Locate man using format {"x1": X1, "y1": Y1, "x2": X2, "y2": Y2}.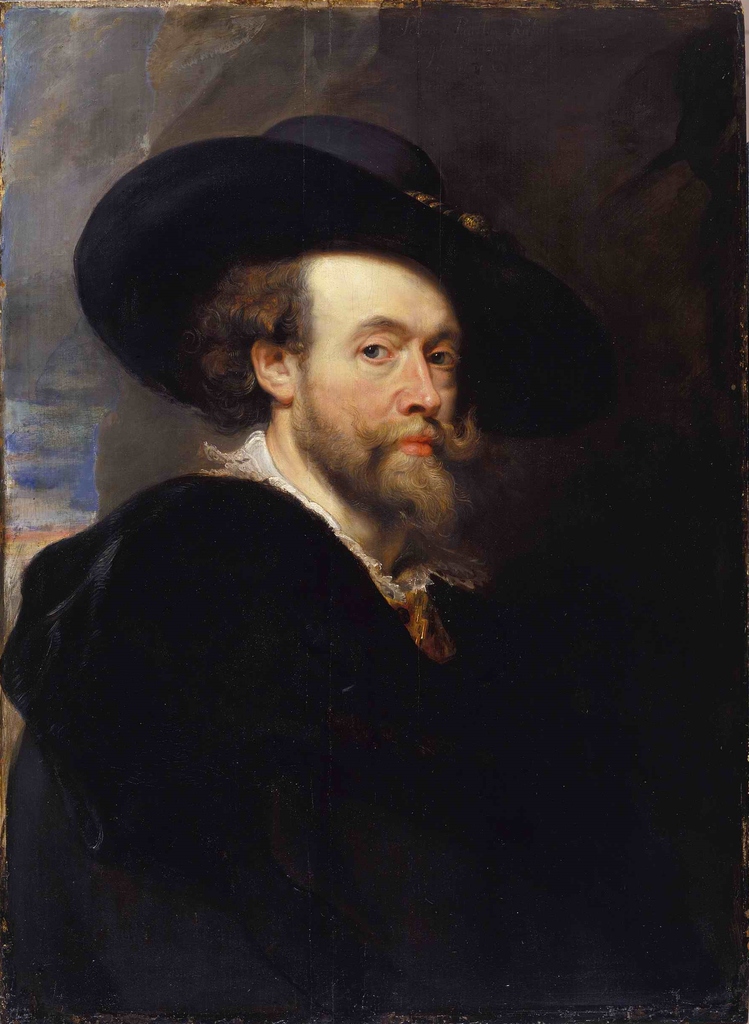
{"x1": 22, "y1": 153, "x2": 541, "y2": 938}.
